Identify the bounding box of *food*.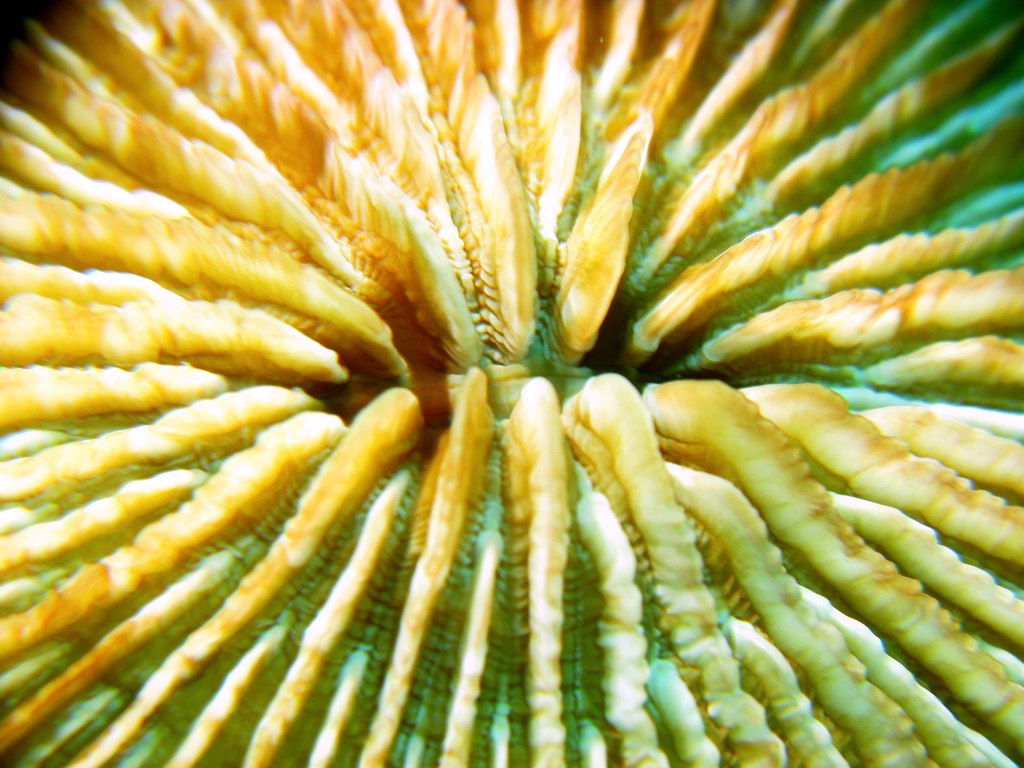
box(0, 0, 1023, 767).
